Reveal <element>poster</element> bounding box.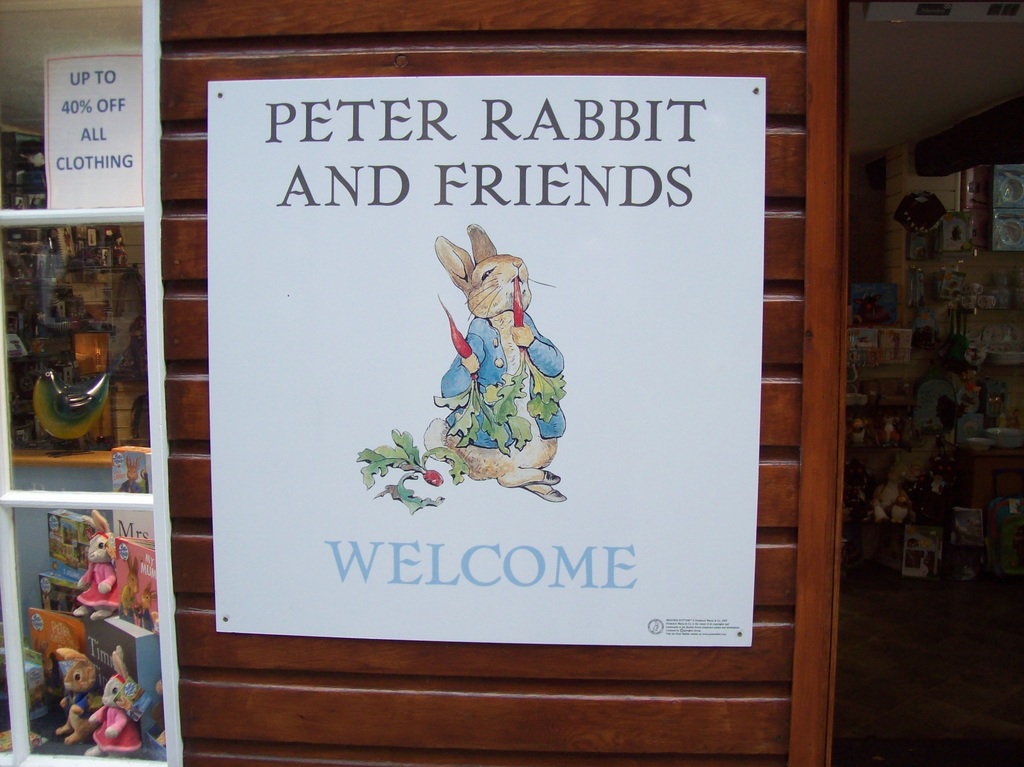
Revealed: bbox=[205, 81, 760, 650].
